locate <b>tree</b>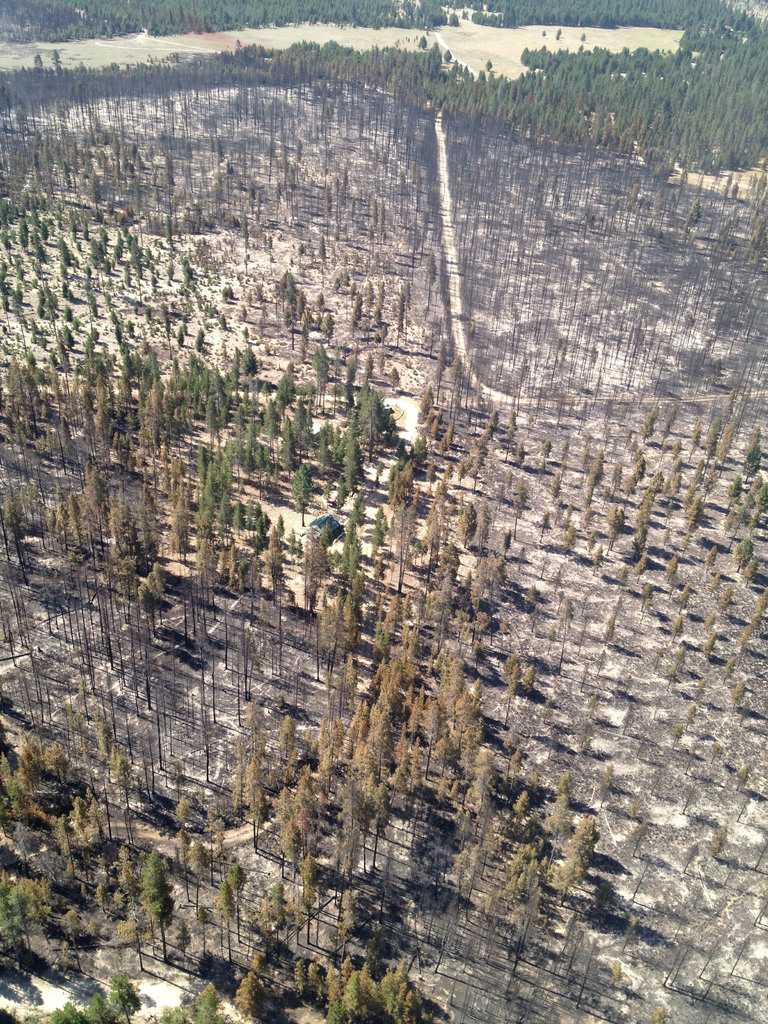
{"left": 202, "top": 456, "right": 223, "bottom": 507}
